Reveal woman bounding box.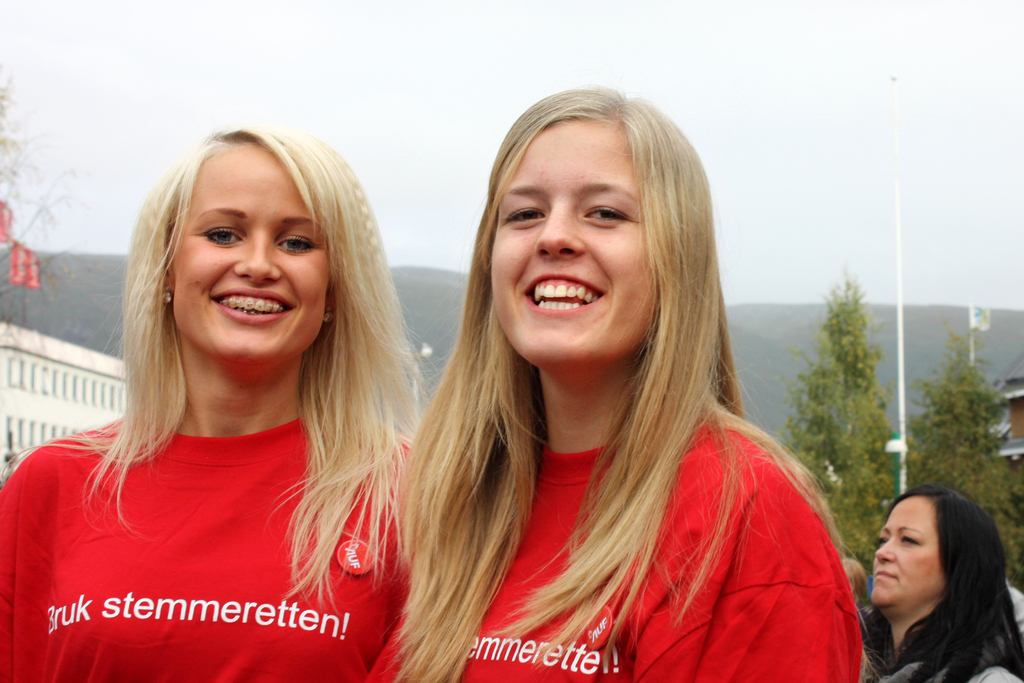
Revealed: {"left": 0, "top": 115, "right": 424, "bottom": 682}.
